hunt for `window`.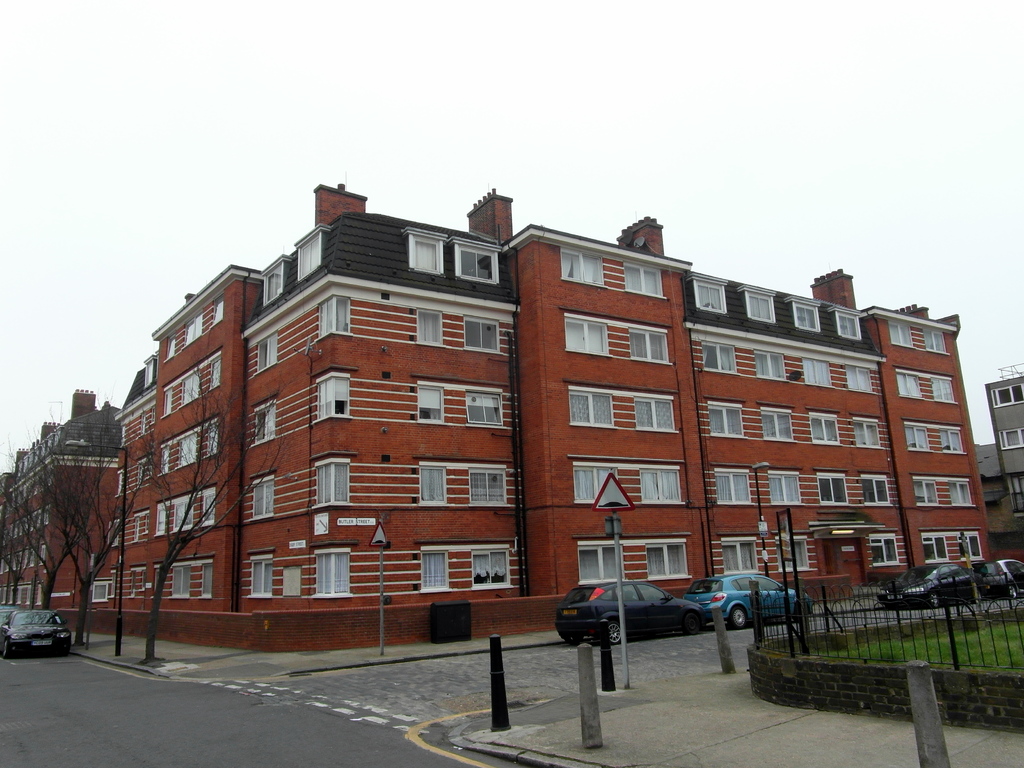
Hunted down at pyautogui.locateOnScreen(573, 463, 618, 504).
